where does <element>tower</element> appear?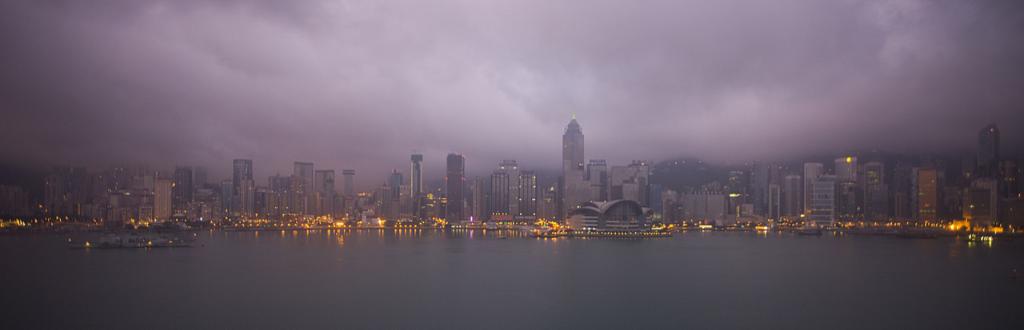
Appears at [490,173,505,215].
